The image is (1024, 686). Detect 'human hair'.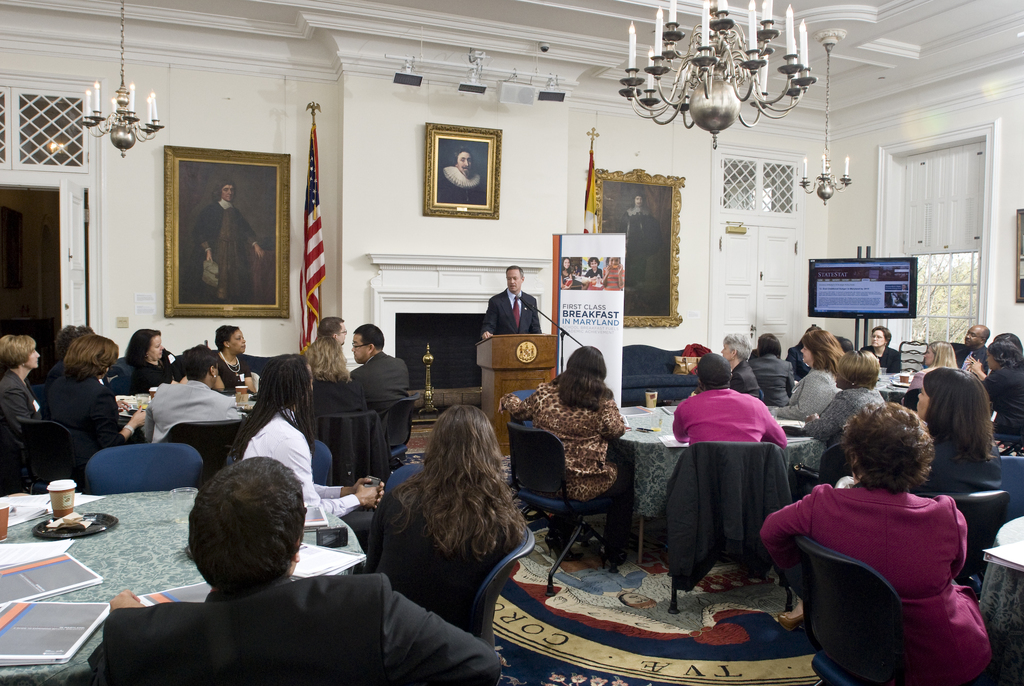
Detection: bbox(60, 332, 119, 385).
